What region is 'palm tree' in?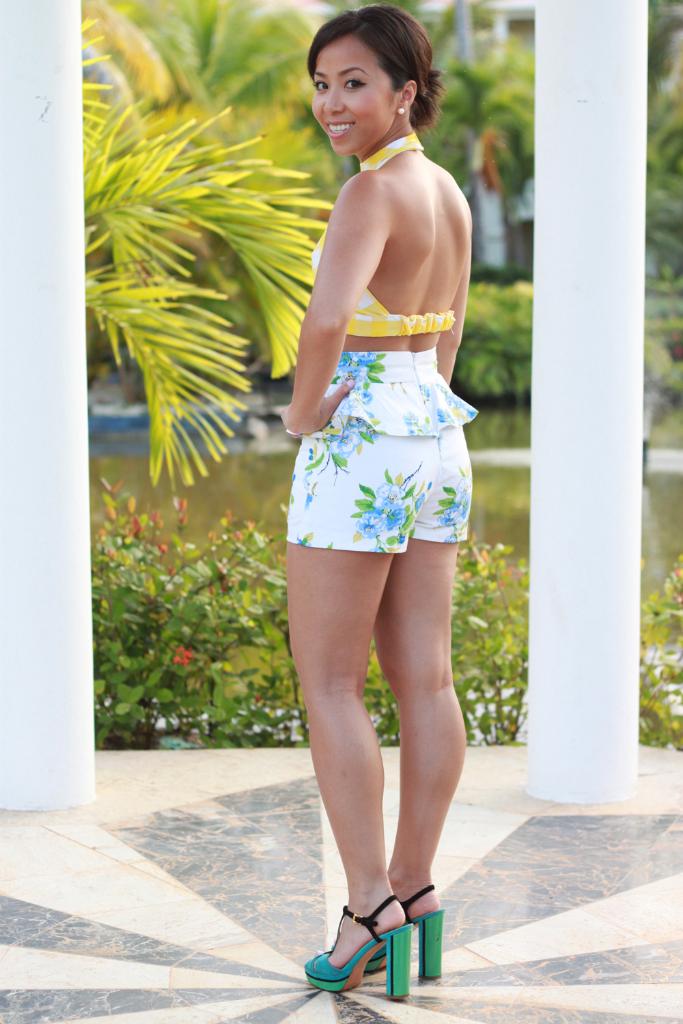
[x1=410, y1=9, x2=594, y2=379].
